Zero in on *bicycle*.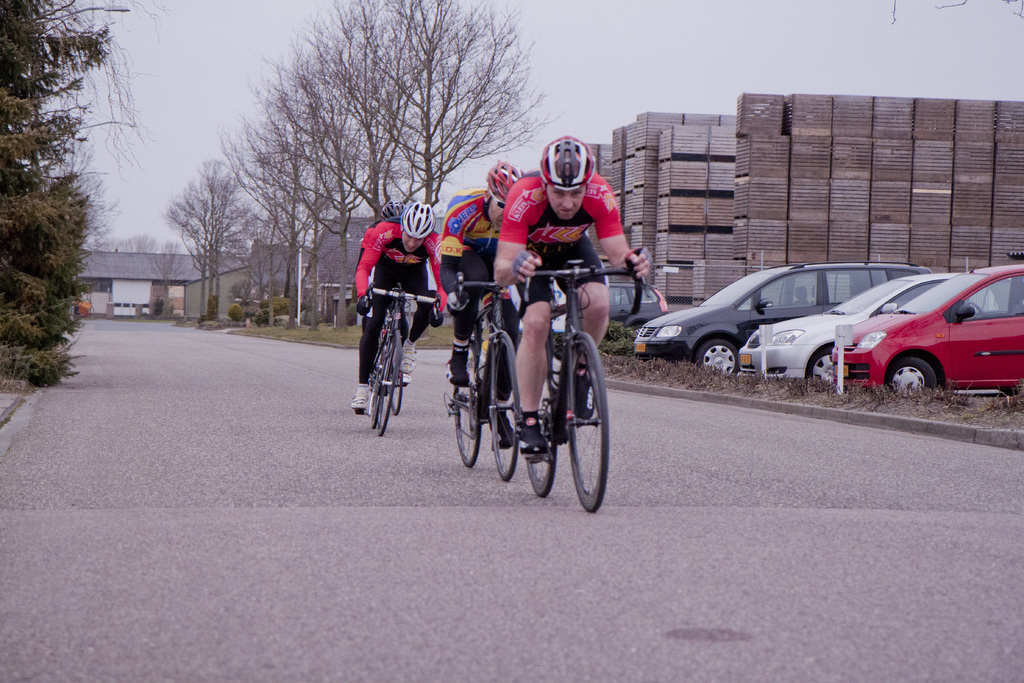
Zeroed in: rect(464, 249, 623, 506).
